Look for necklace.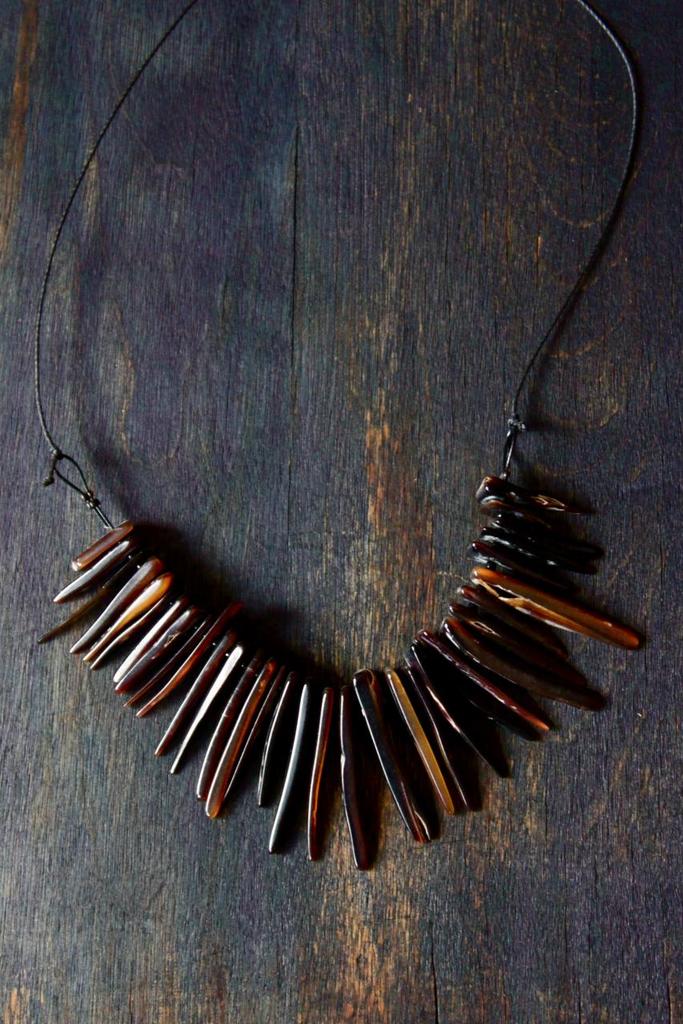
Found: x1=32 y1=0 x2=634 y2=878.
